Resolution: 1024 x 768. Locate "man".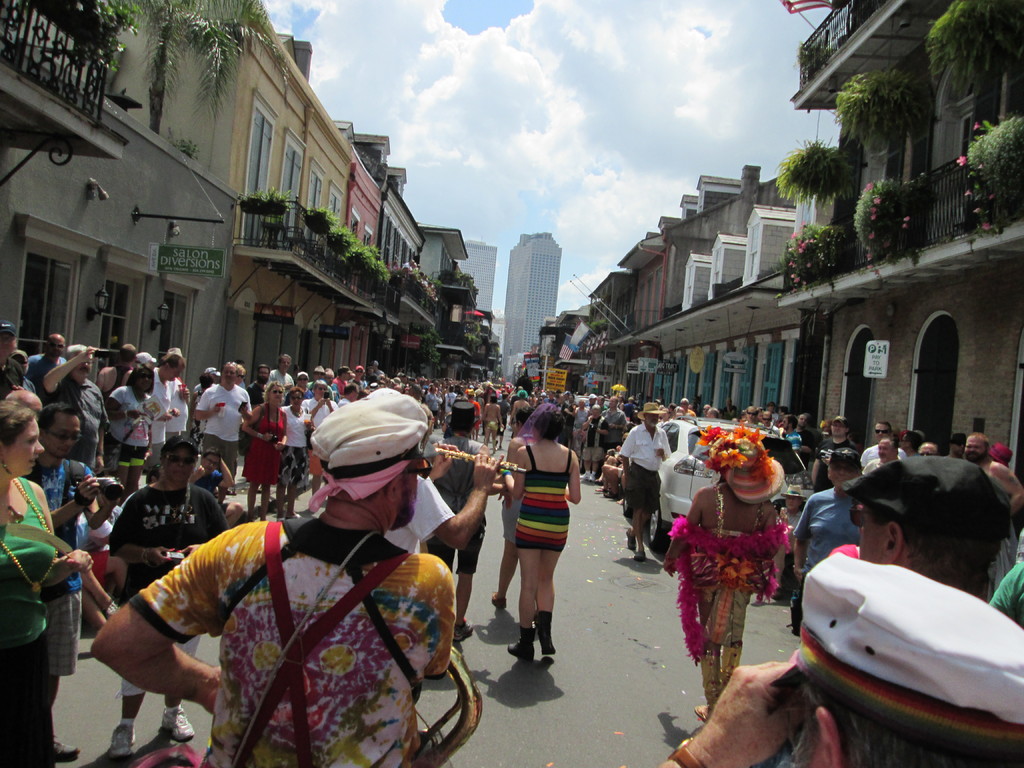
Rect(108, 435, 230, 762).
